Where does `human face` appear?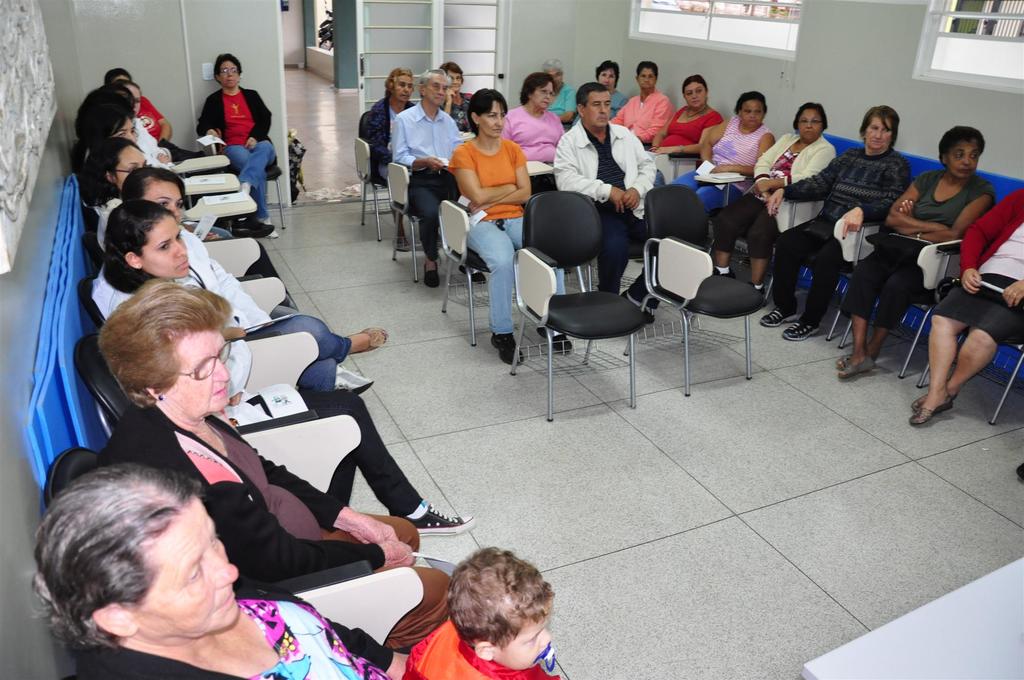
Appears at [683,83,705,106].
